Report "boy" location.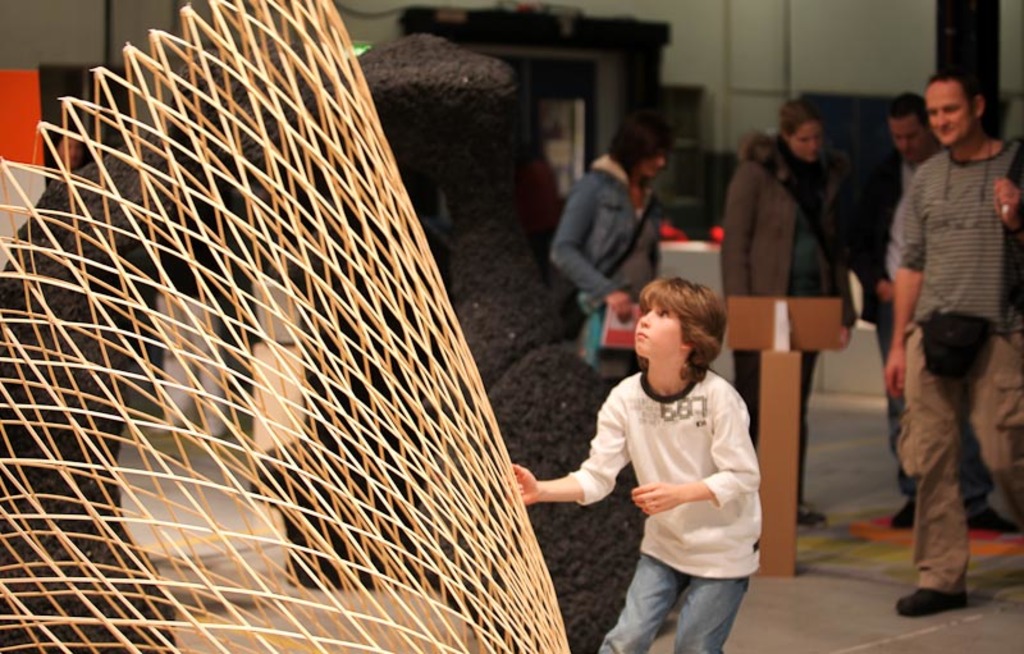
Report: (left=511, top=278, right=763, bottom=653).
